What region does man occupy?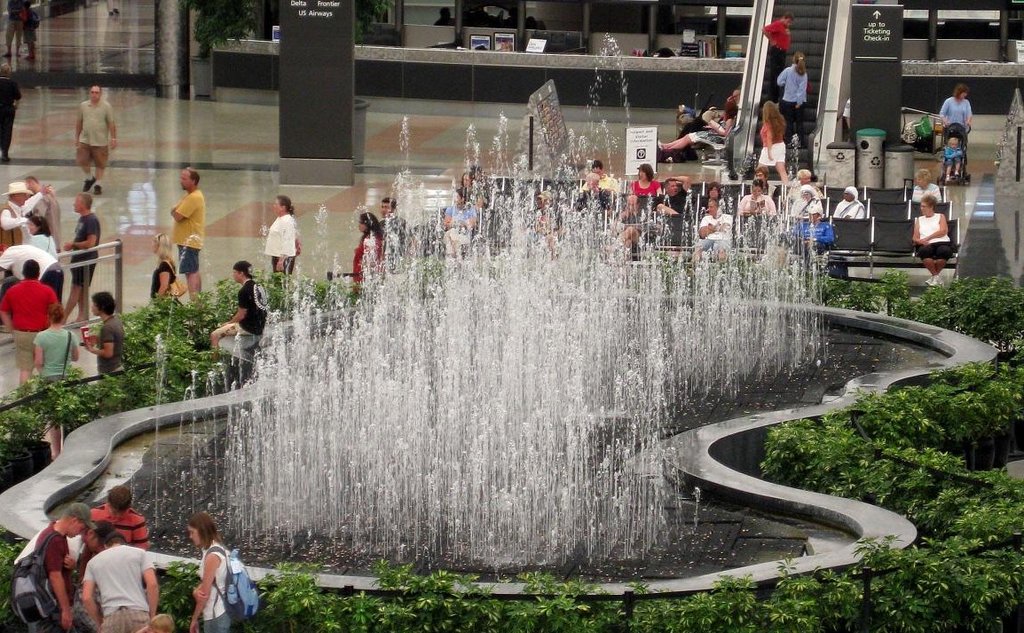
bbox=(760, 12, 793, 92).
